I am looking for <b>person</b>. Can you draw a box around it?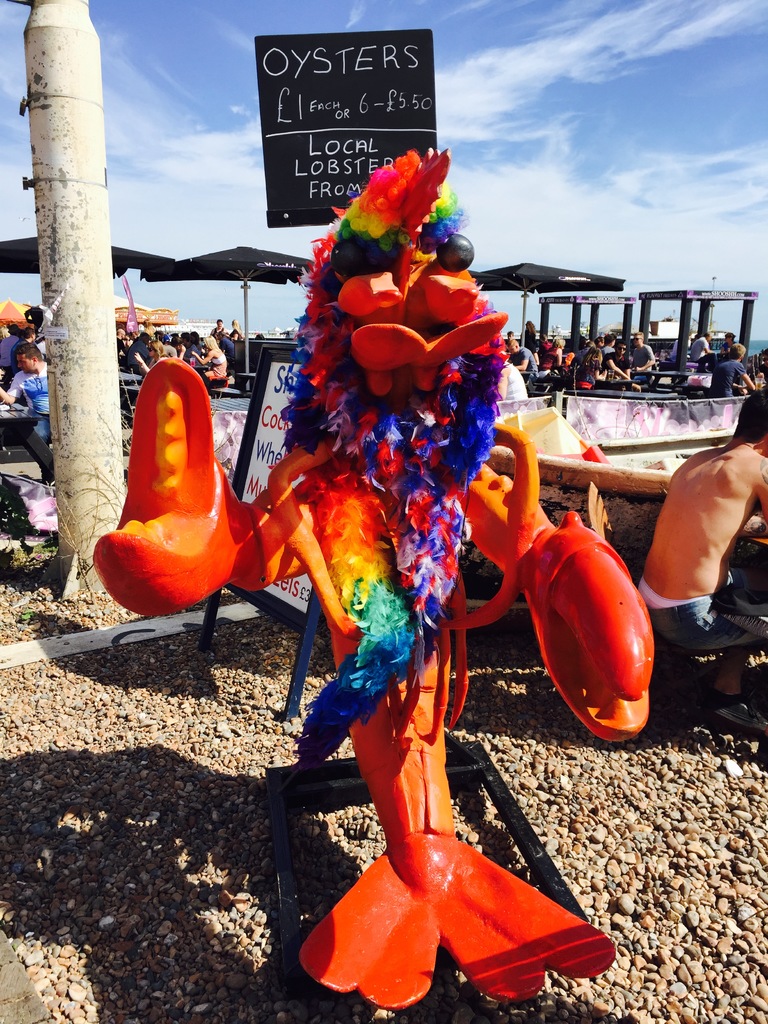
Sure, the bounding box is 197,333,228,379.
